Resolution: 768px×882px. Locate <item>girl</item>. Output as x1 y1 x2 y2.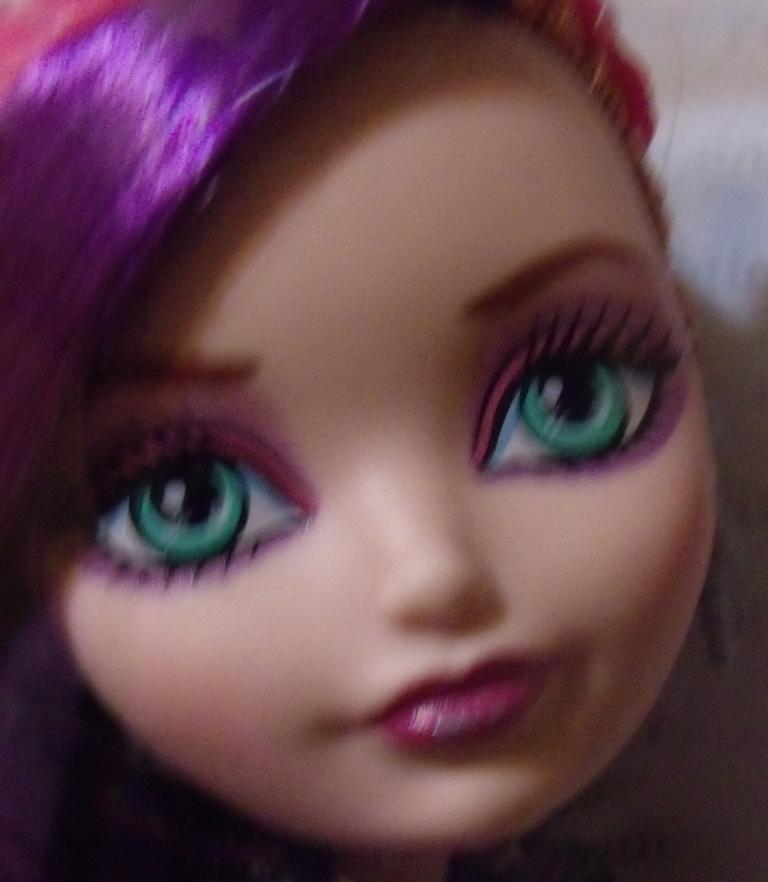
0 0 725 881.
